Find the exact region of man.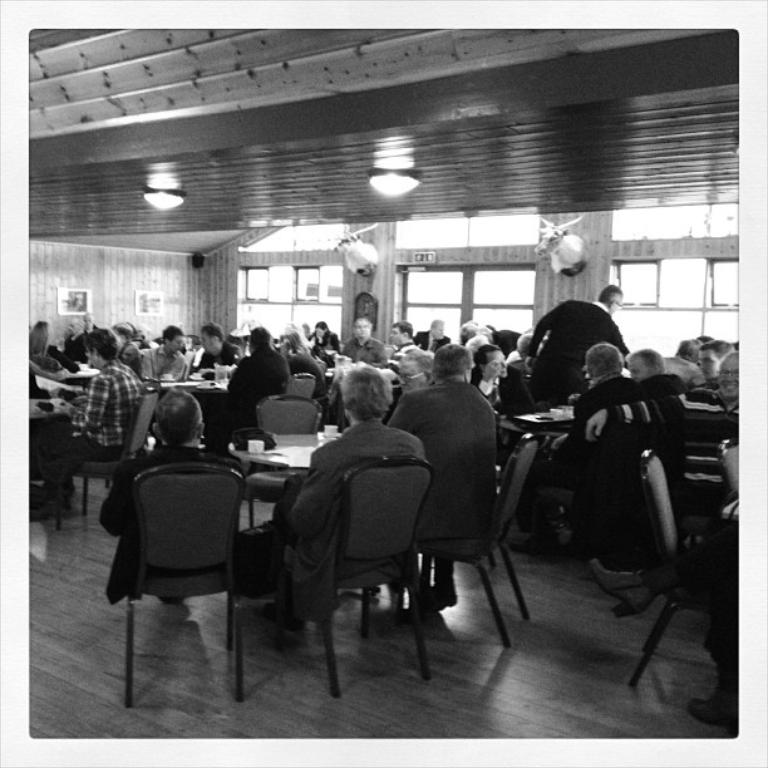
Exact region: BBox(188, 320, 243, 378).
